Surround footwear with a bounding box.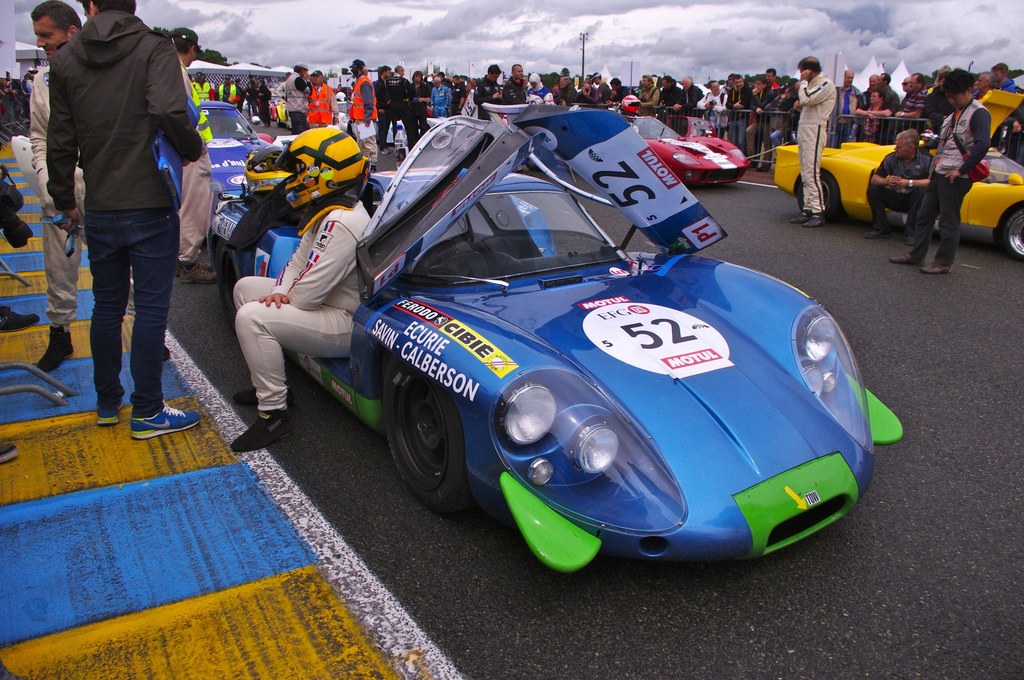
rect(129, 392, 205, 439).
